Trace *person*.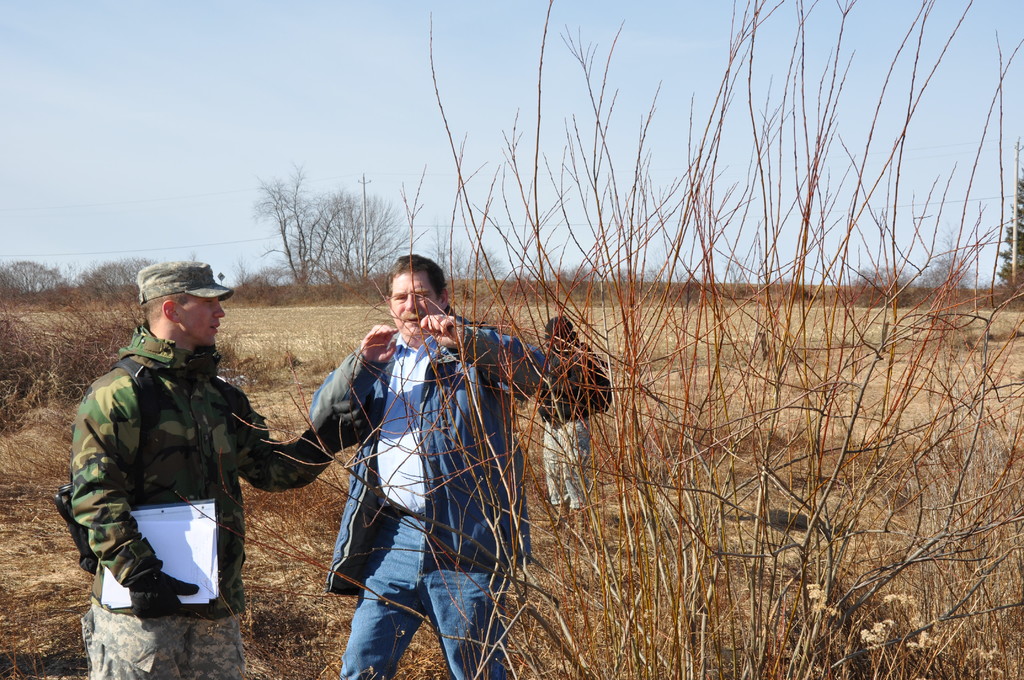
Traced to (x1=295, y1=241, x2=554, y2=679).
